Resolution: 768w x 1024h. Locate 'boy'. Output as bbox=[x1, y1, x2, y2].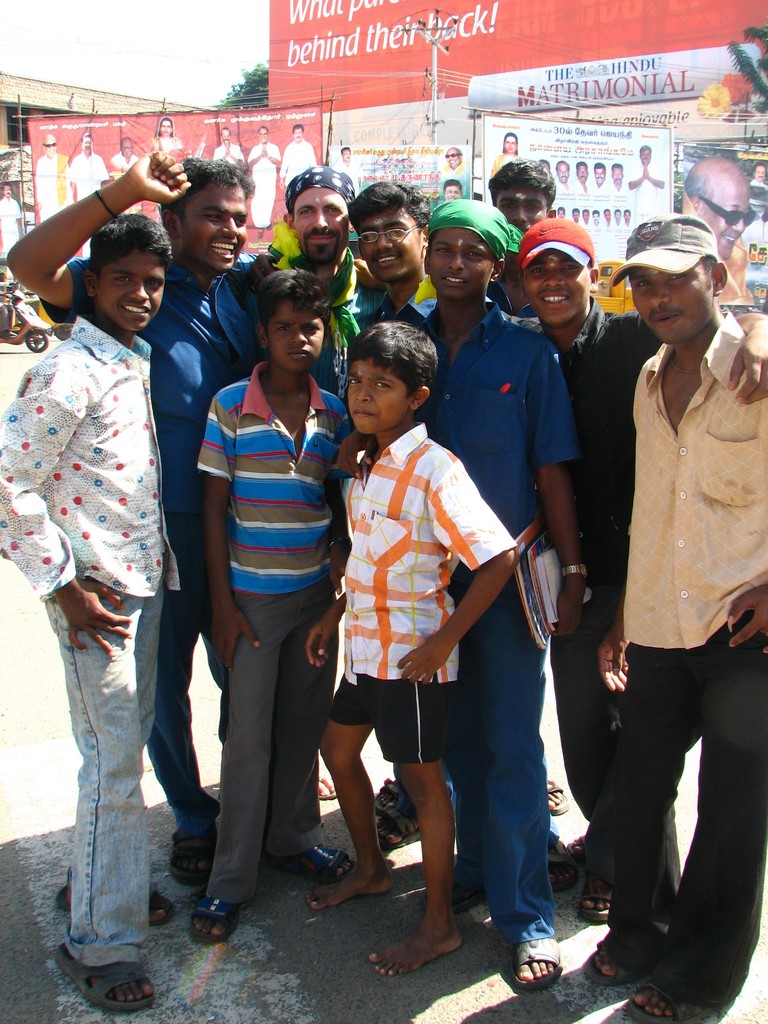
bbox=[417, 196, 596, 979].
